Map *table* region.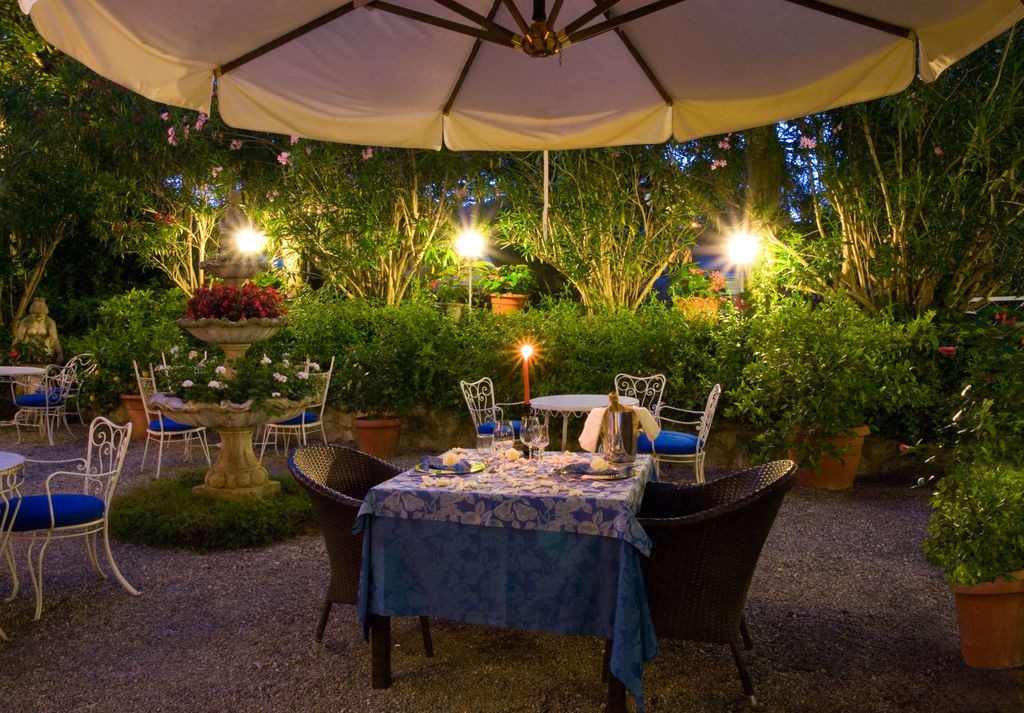
Mapped to rect(0, 367, 44, 440).
